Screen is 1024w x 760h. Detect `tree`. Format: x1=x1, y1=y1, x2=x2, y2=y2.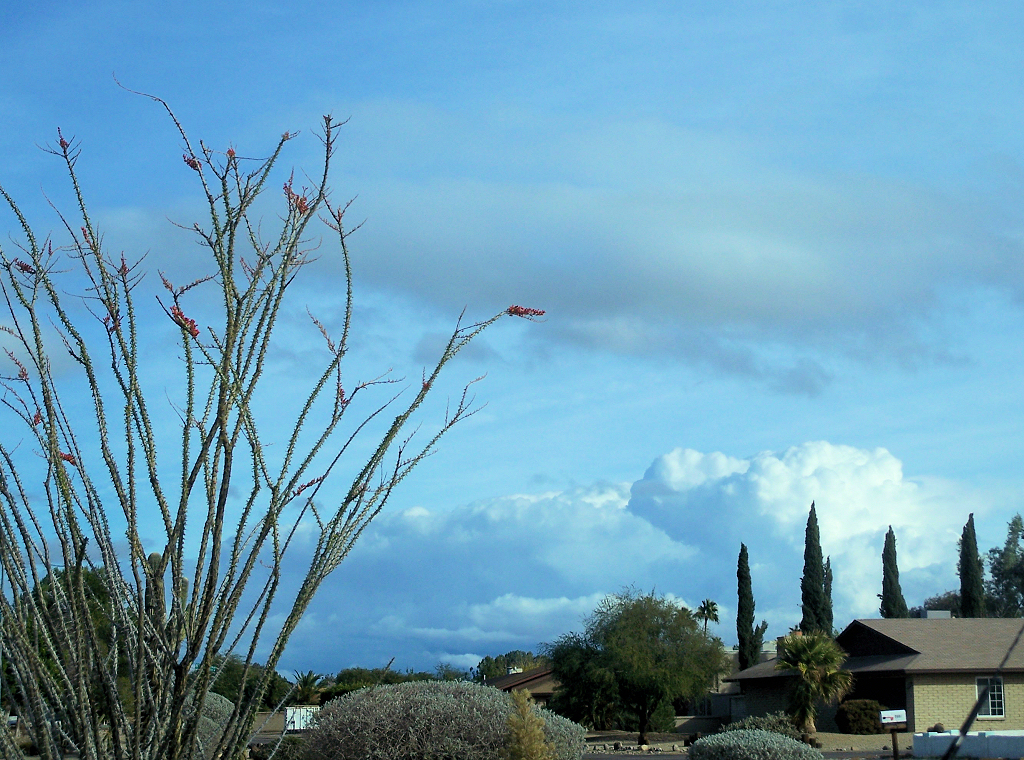
x1=547, y1=567, x2=728, y2=746.
